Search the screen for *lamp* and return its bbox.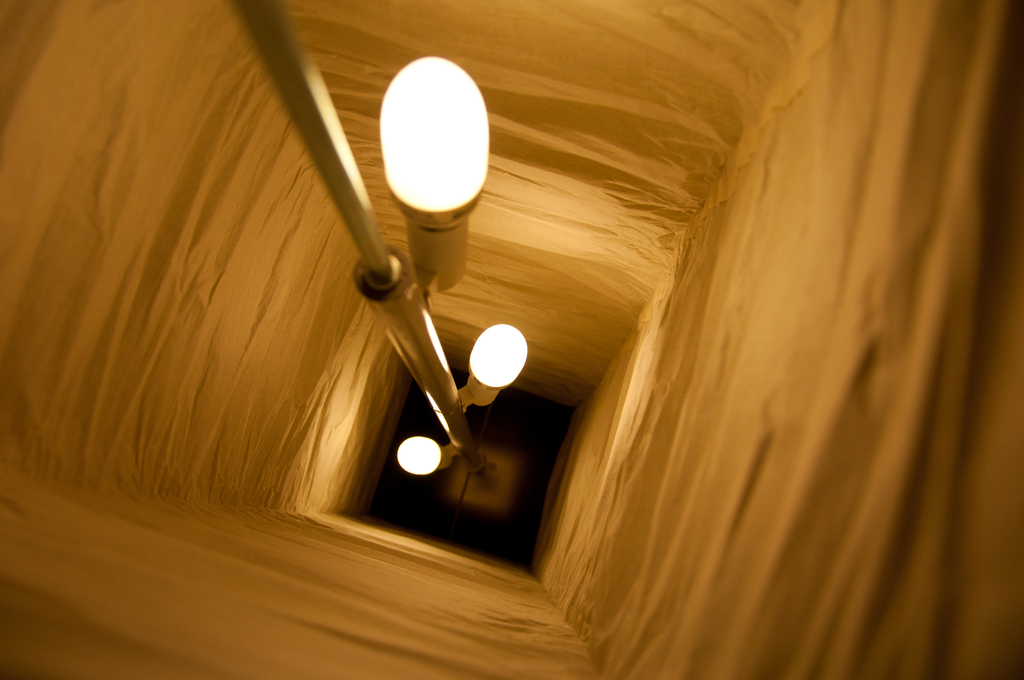
Found: select_region(381, 61, 490, 296).
